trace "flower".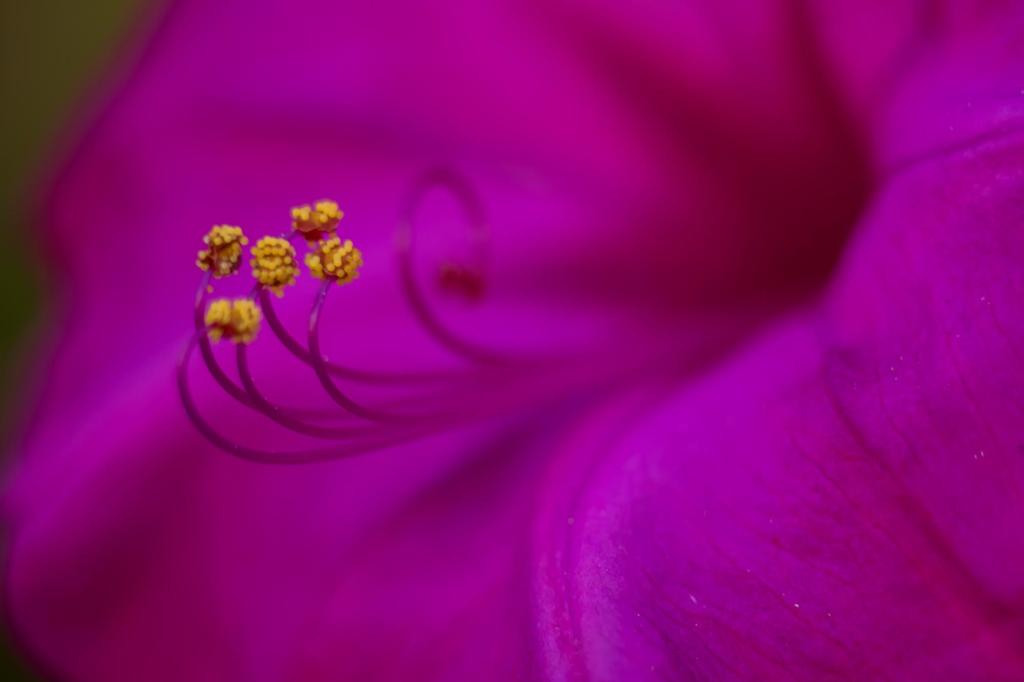
Traced to [83, 5, 1020, 681].
